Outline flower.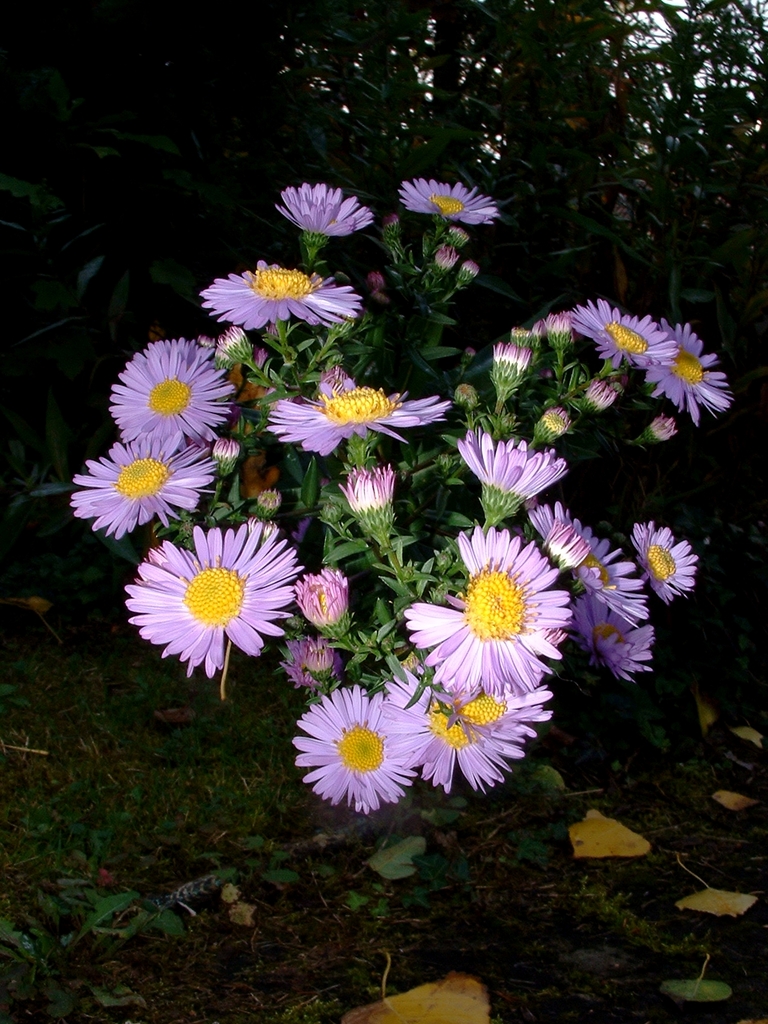
Outline: BBox(276, 178, 372, 232).
